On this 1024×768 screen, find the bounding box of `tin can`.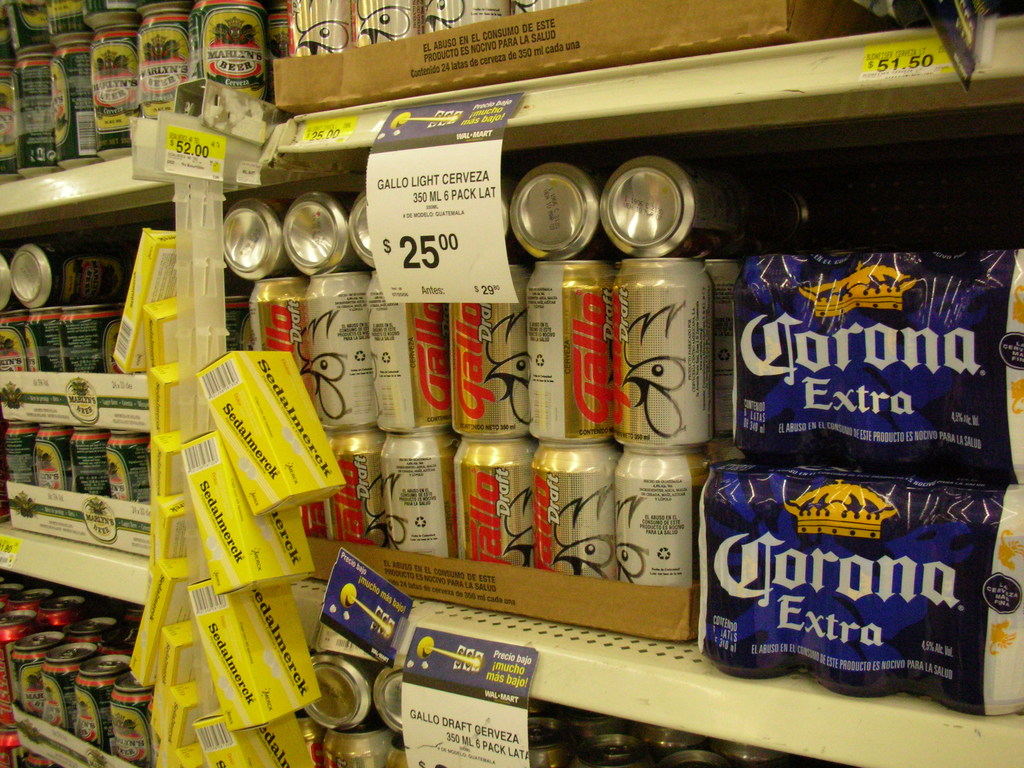
Bounding box: crop(371, 666, 416, 728).
